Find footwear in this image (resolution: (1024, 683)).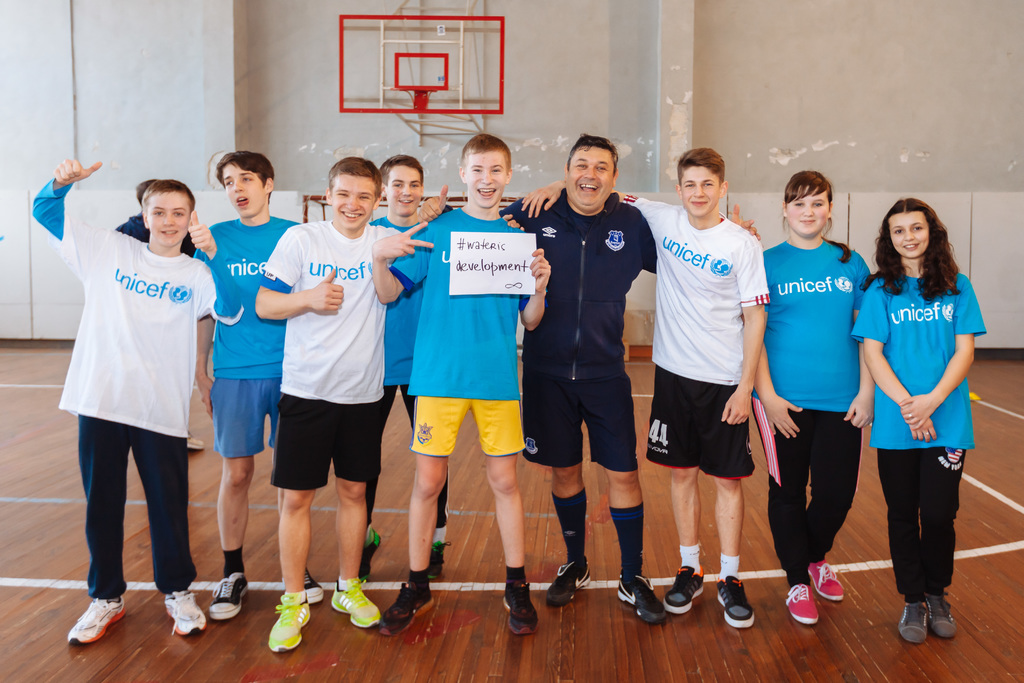
left=806, top=559, right=842, bottom=599.
